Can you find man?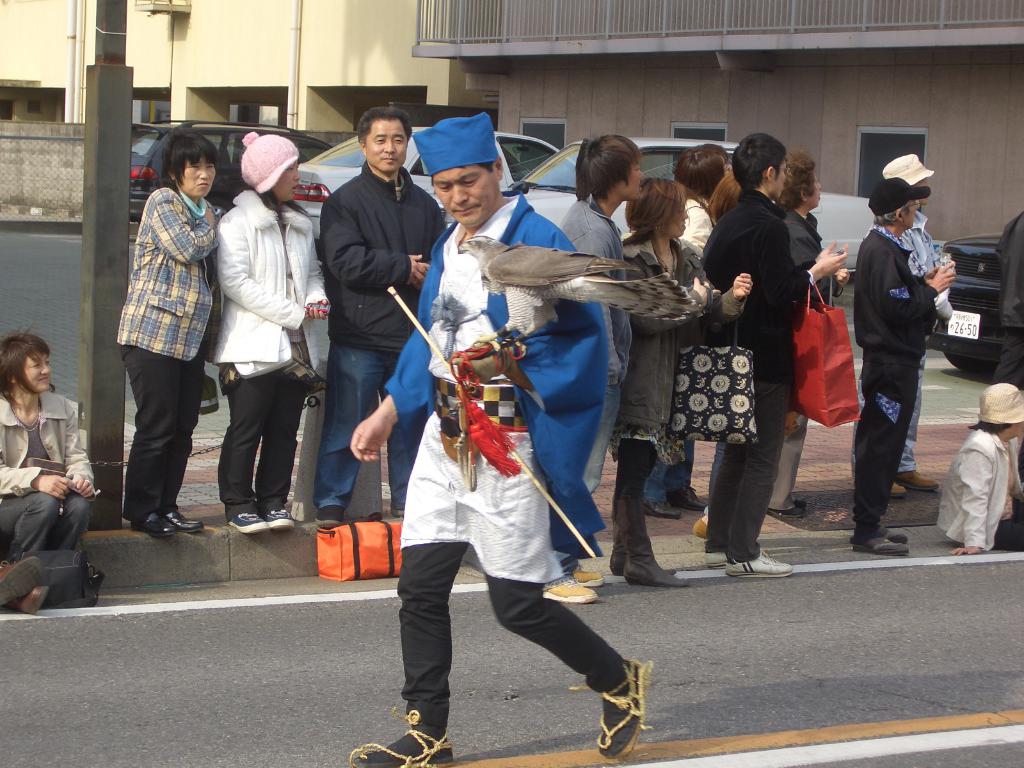
Yes, bounding box: 350,114,650,767.
